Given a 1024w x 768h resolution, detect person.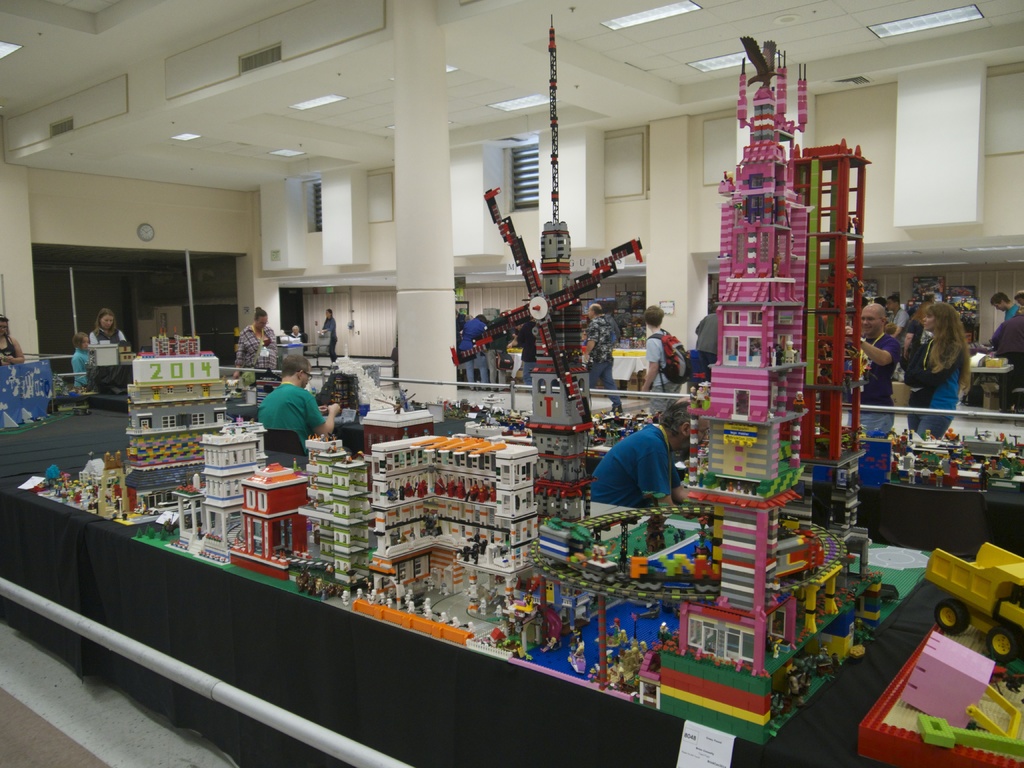
261,349,346,450.
